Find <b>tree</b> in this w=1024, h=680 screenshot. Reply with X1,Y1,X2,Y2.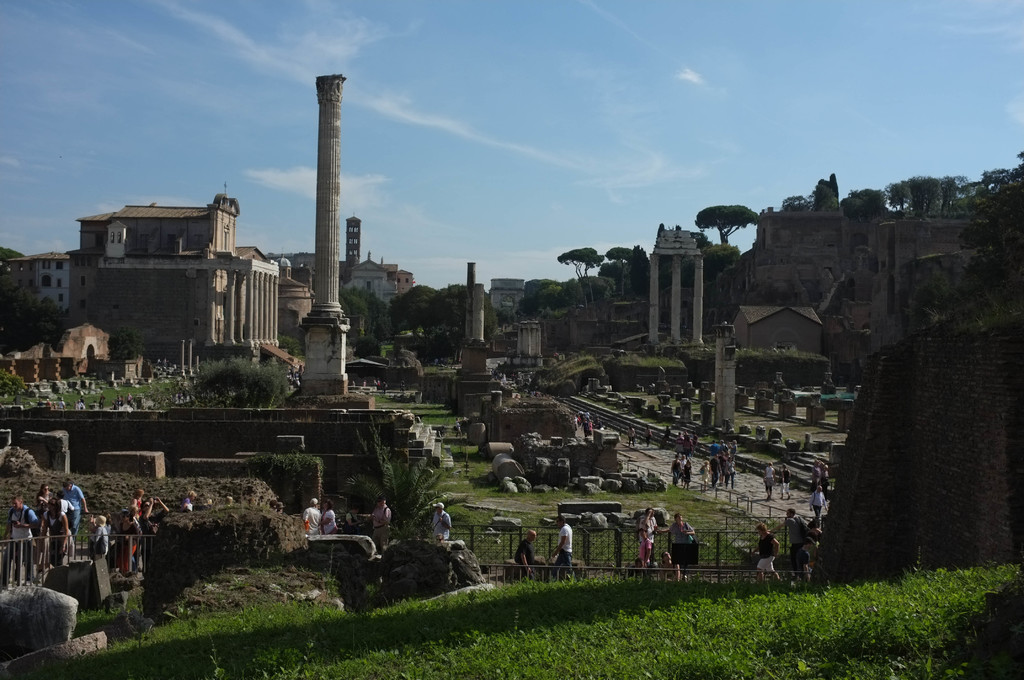
850,193,886,211.
